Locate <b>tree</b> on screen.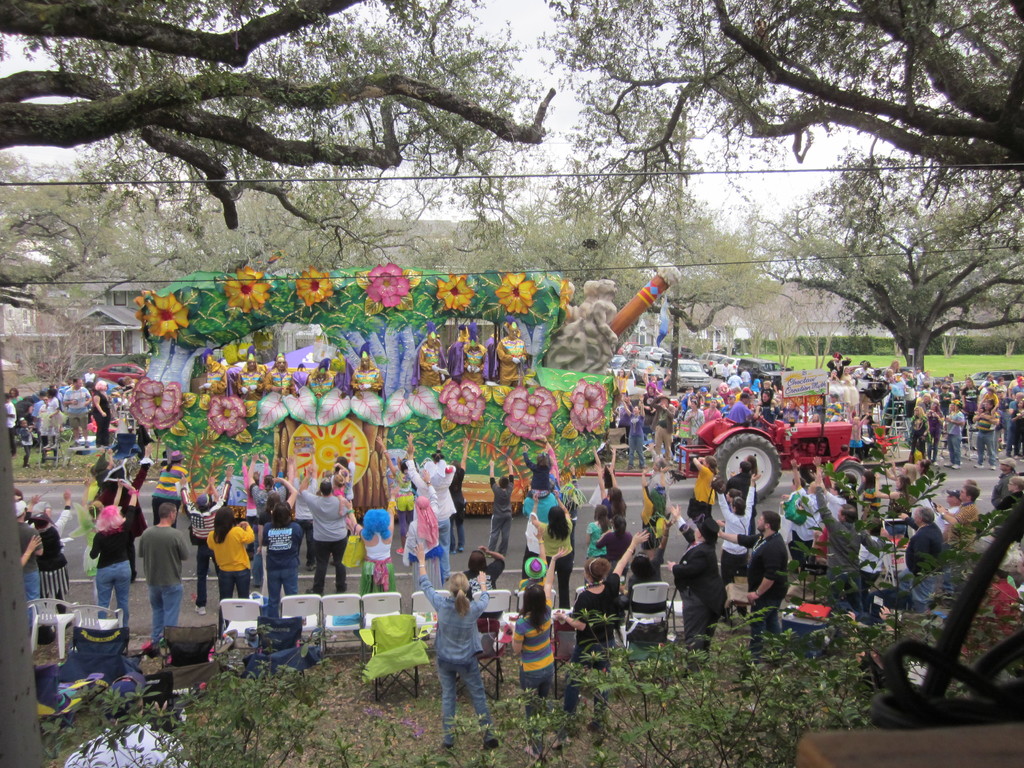
On screen at detection(763, 135, 1023, 385).
